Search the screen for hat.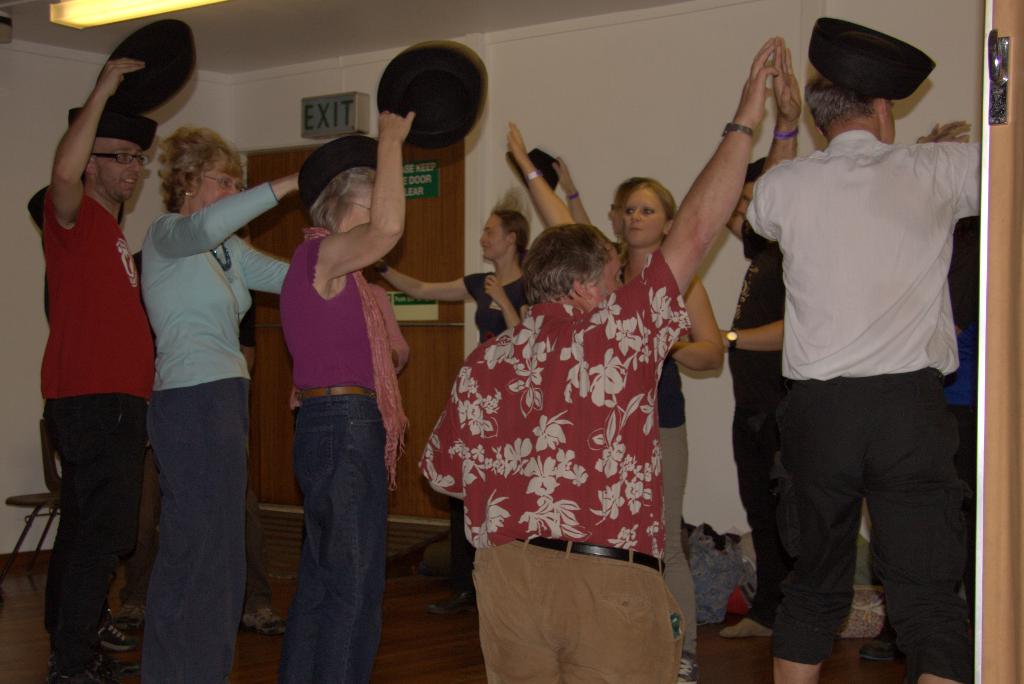
Found at locate(379, 42, 485, 147).
